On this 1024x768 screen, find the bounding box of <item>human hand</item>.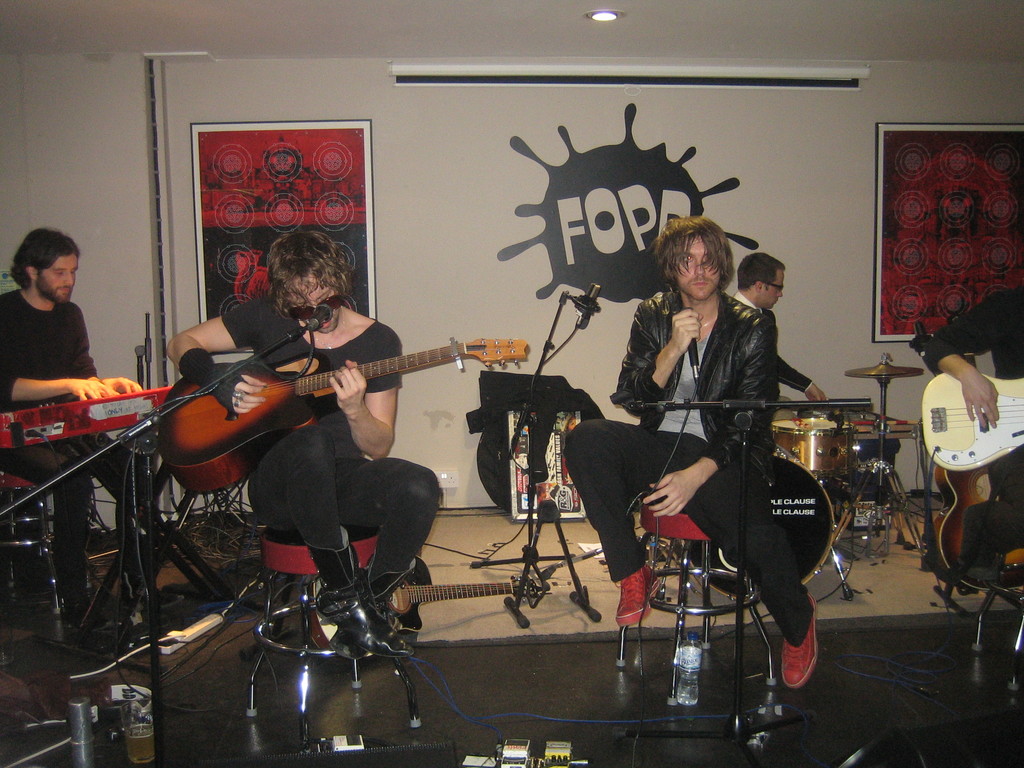
Bounding box: [left=214, top=369, right=268, bottom=420].
